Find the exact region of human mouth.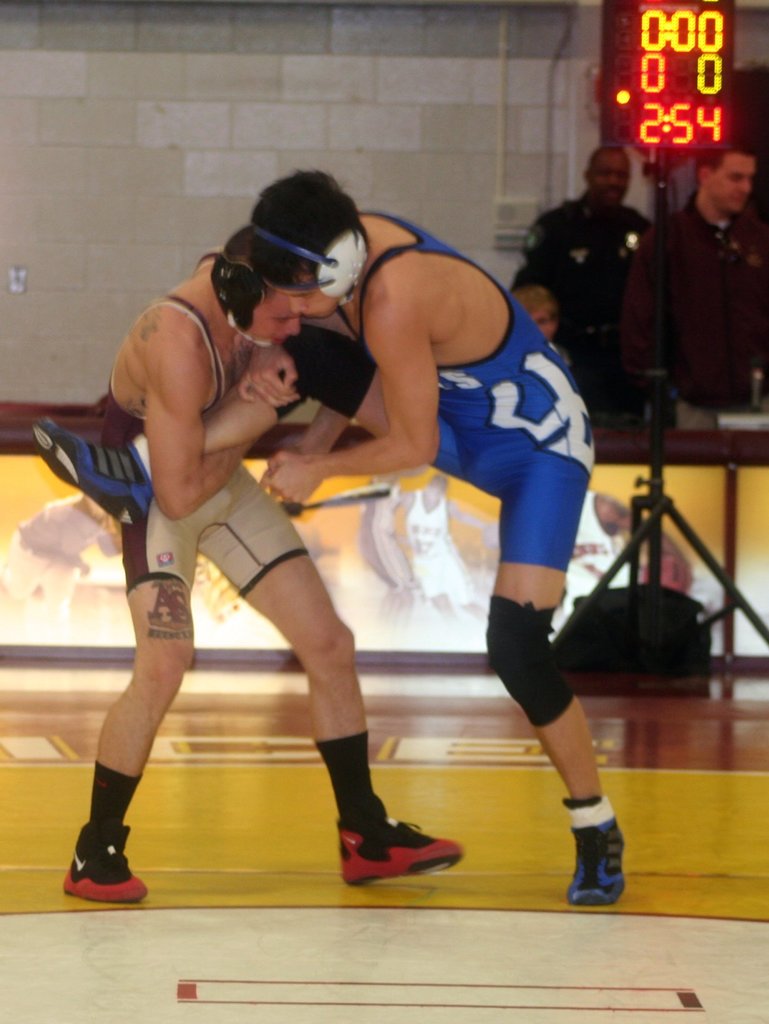
Exact region: bbox=(732, 196, 747, 204).
